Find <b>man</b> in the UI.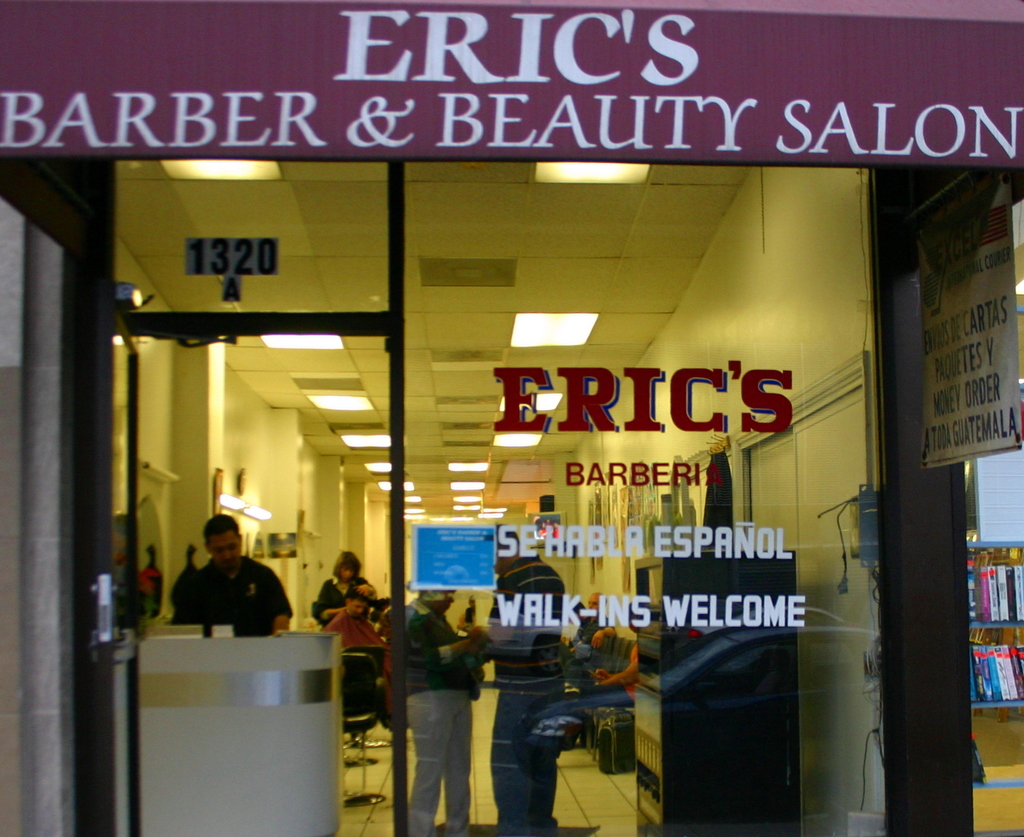
UI element at [467, 519, 561, 836].
